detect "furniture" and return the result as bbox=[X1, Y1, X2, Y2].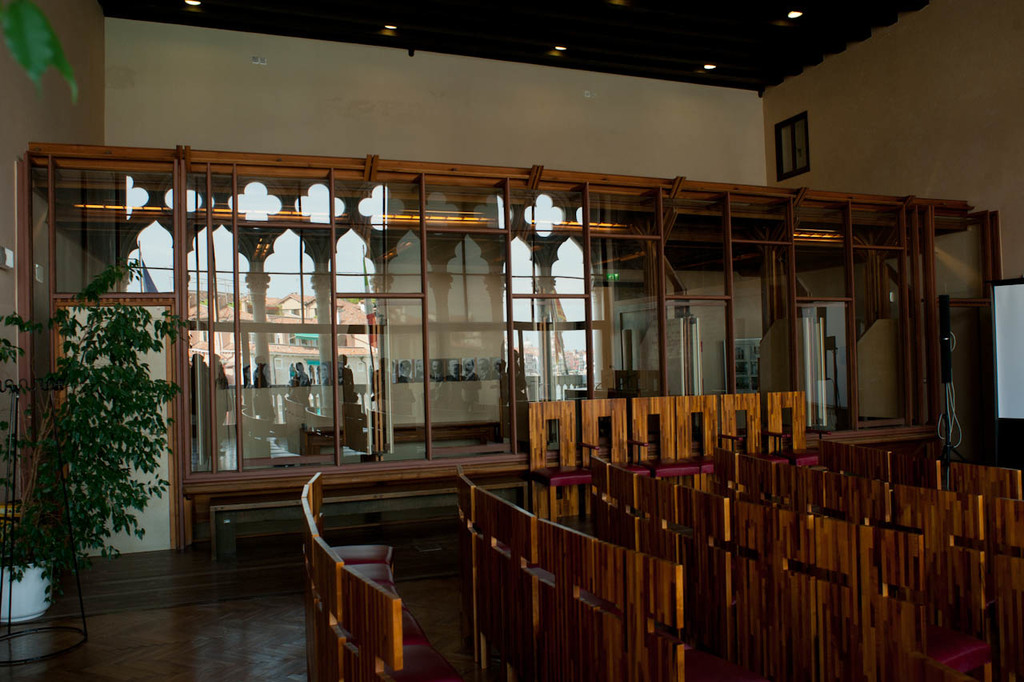
bbox=[454, 471, 747, 681].
